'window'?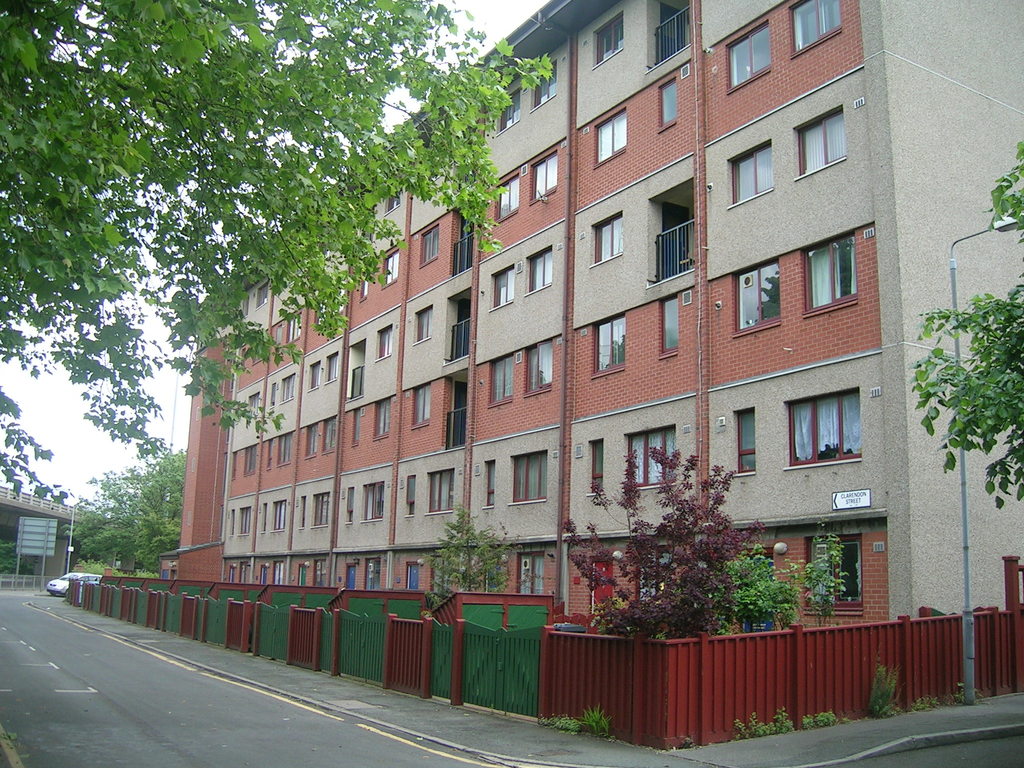
<bbox>728, 22, 776, 97</bbox>
